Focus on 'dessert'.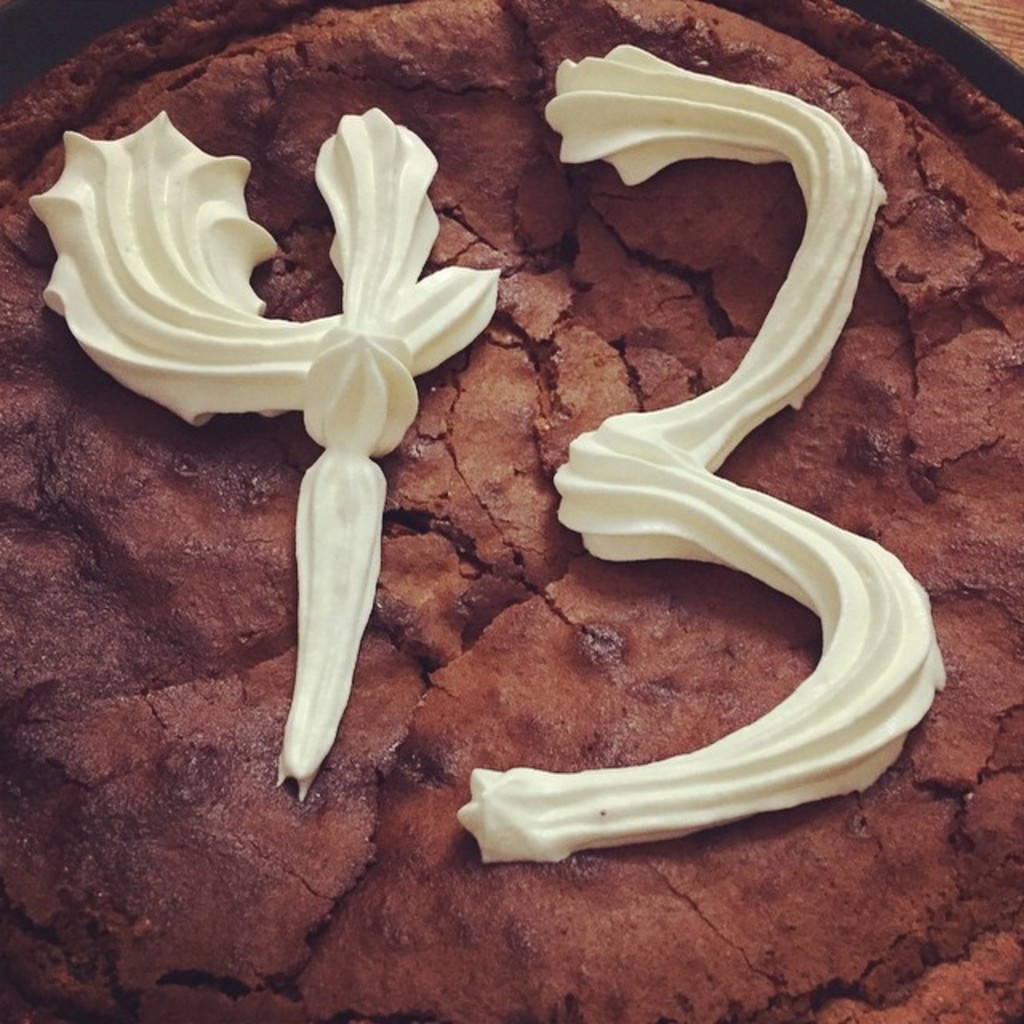
Focused at region(45, 187, 507, 755).
